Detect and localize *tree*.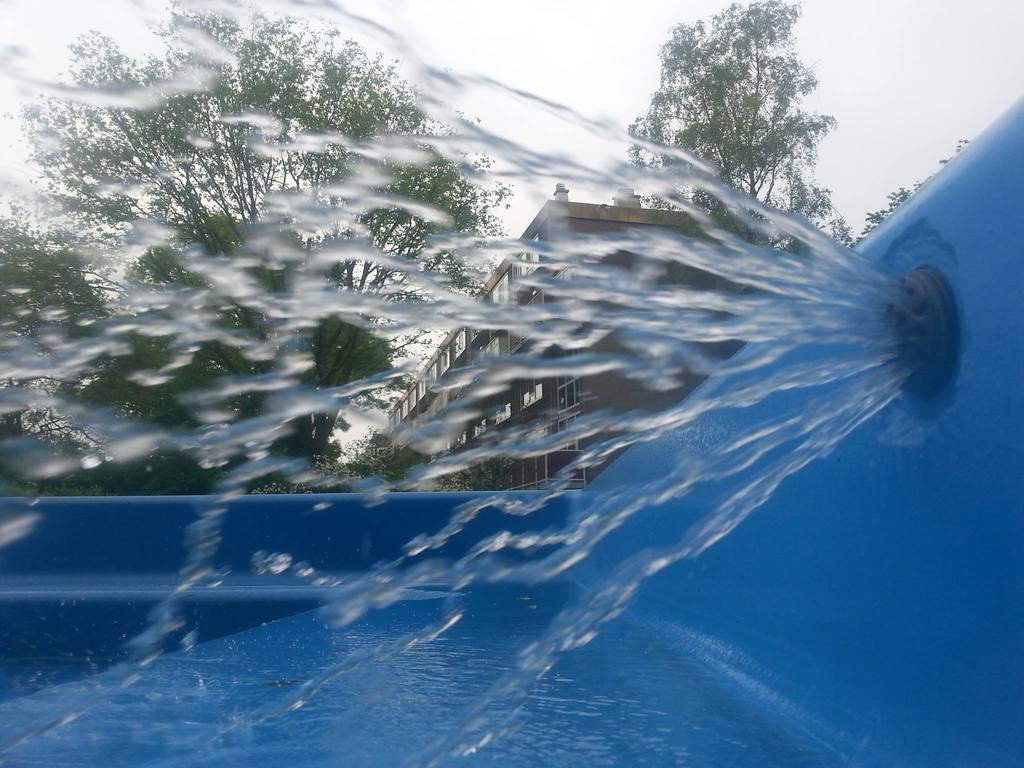
Localized at [x1=636, y1=26, x2=862, y2=190].
